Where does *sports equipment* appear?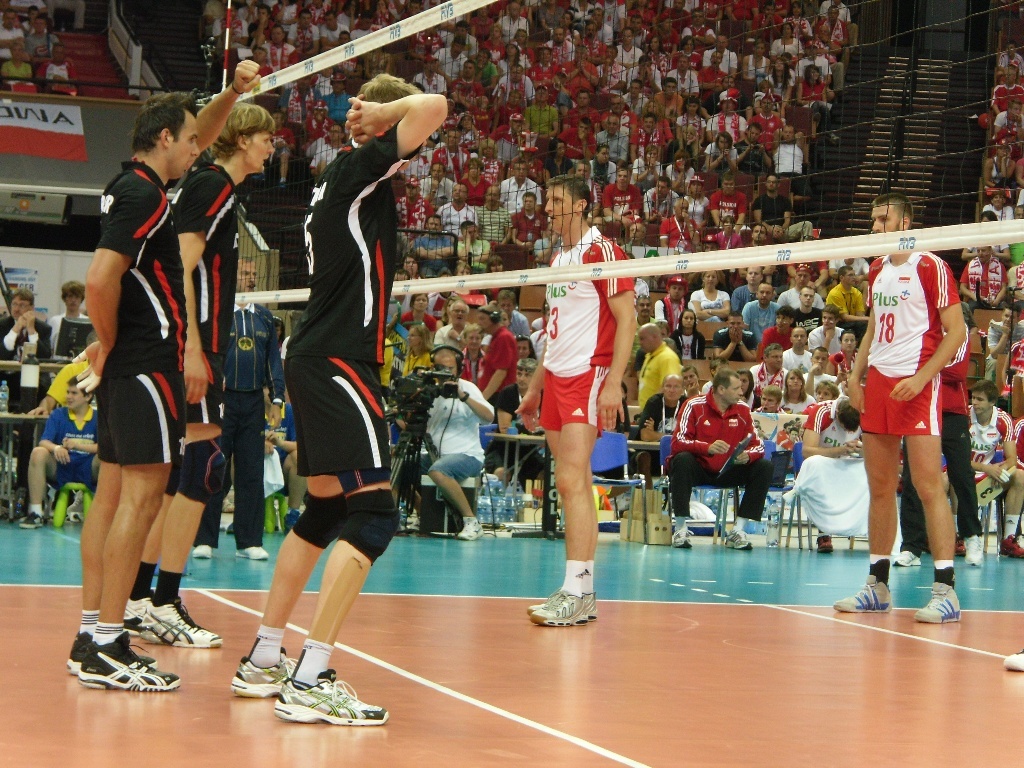
Appears at <bbox>829, 573, 895, 613</bbox>.
